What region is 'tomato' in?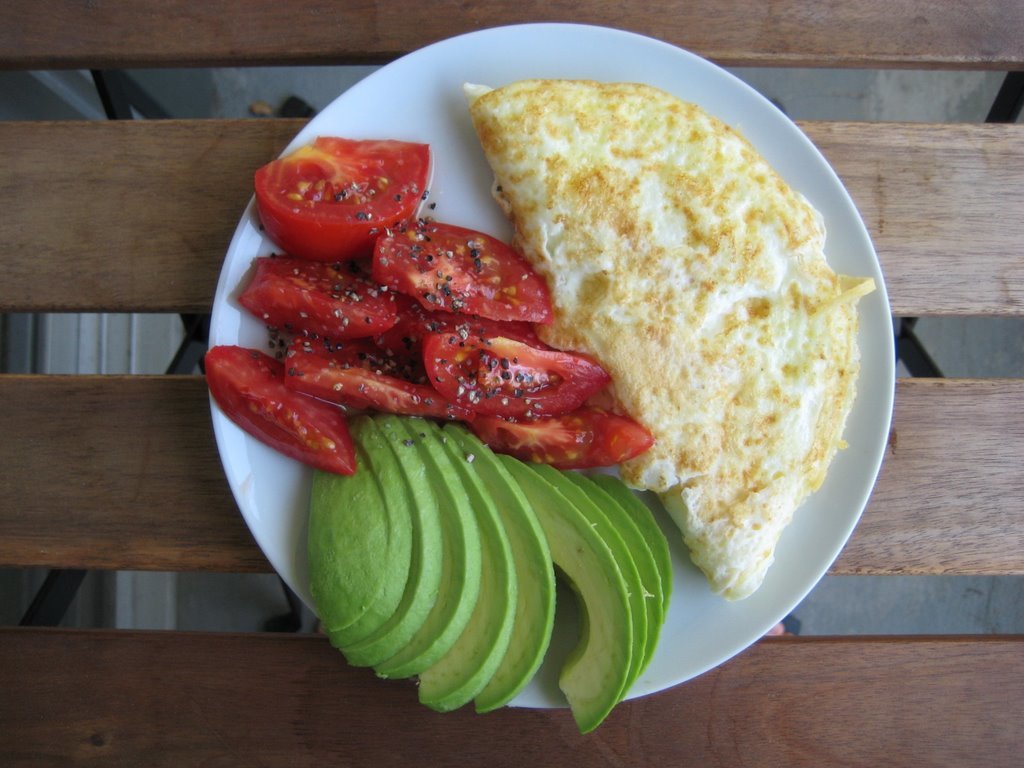
rect(366, 214, 548, 322).
